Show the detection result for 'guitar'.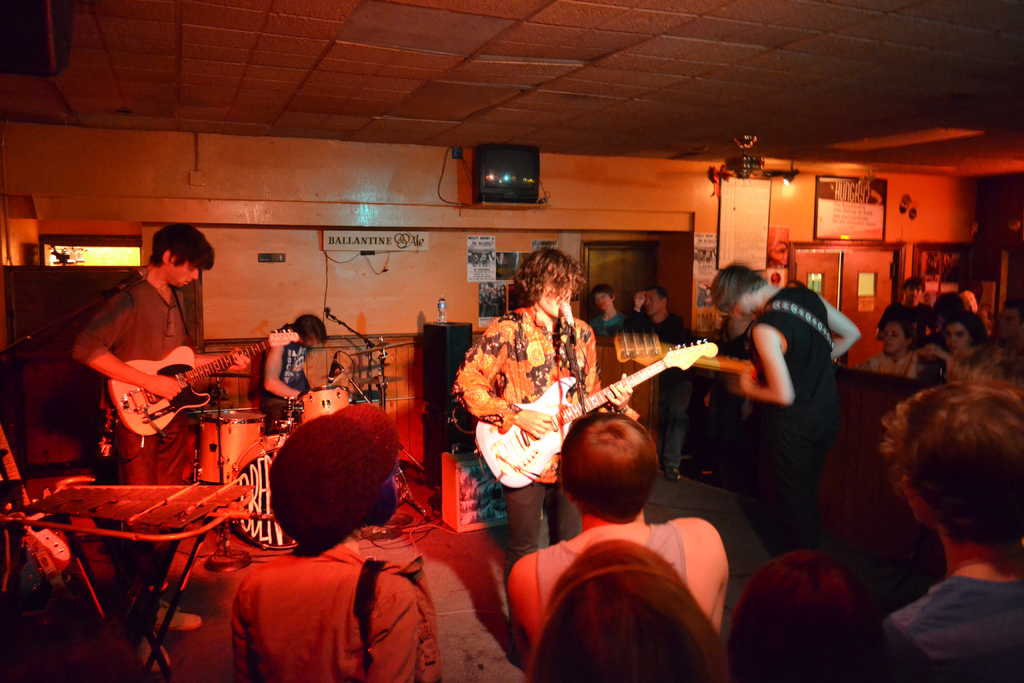
x1=104, y1=329, x2=300, y2=441.
